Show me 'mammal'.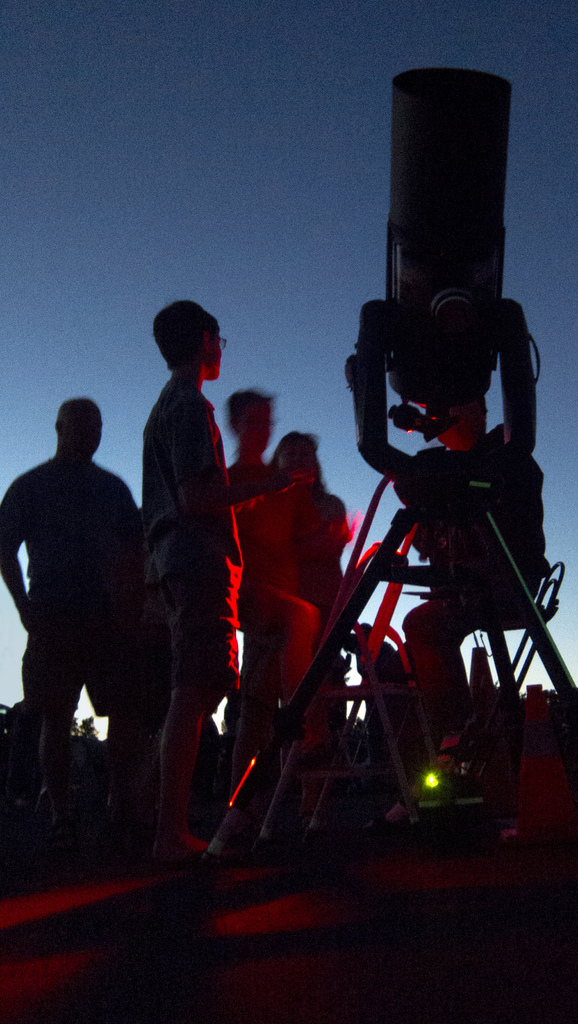
'mammal' is here: rect(226, 424, 355, 740).
